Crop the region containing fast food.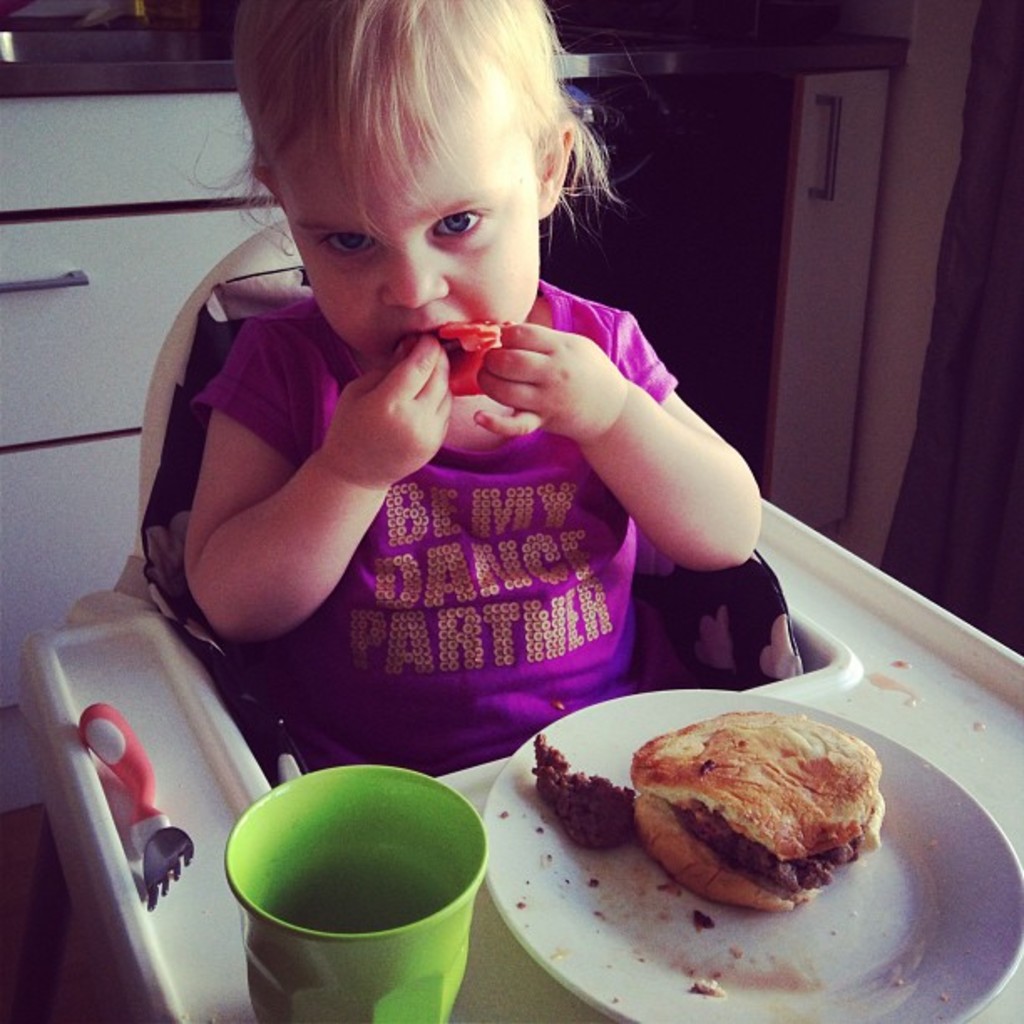
Crop region: <bbox>539, 733, 637, 848</bbox>.
